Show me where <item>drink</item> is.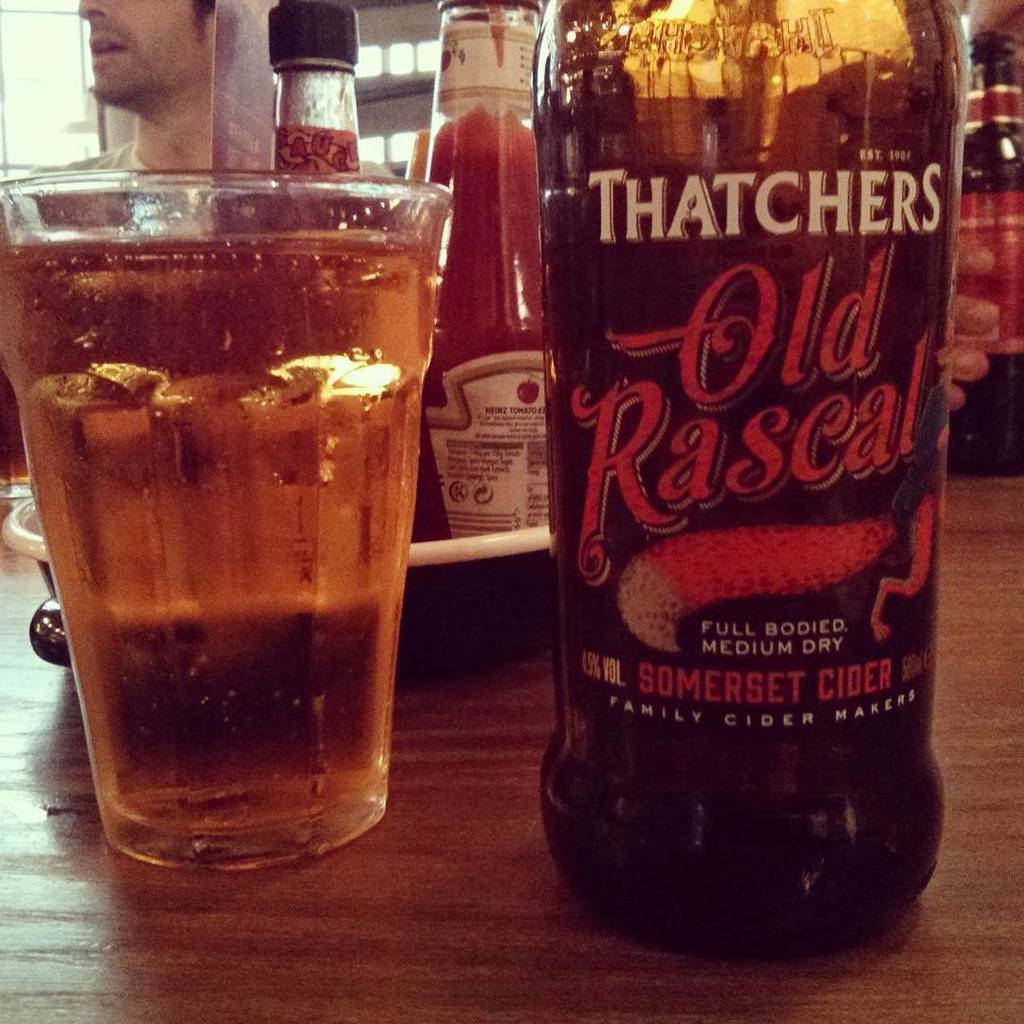
<item>drink</item> is at 959 32 1023 475.
